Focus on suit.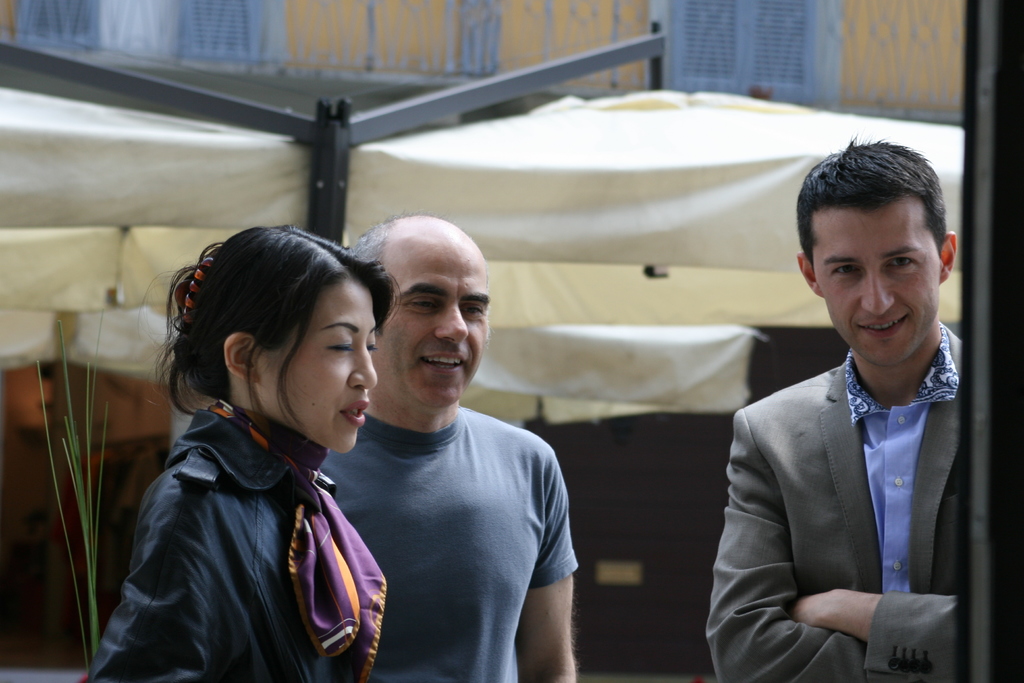
Focused at 711 265 998 681.
